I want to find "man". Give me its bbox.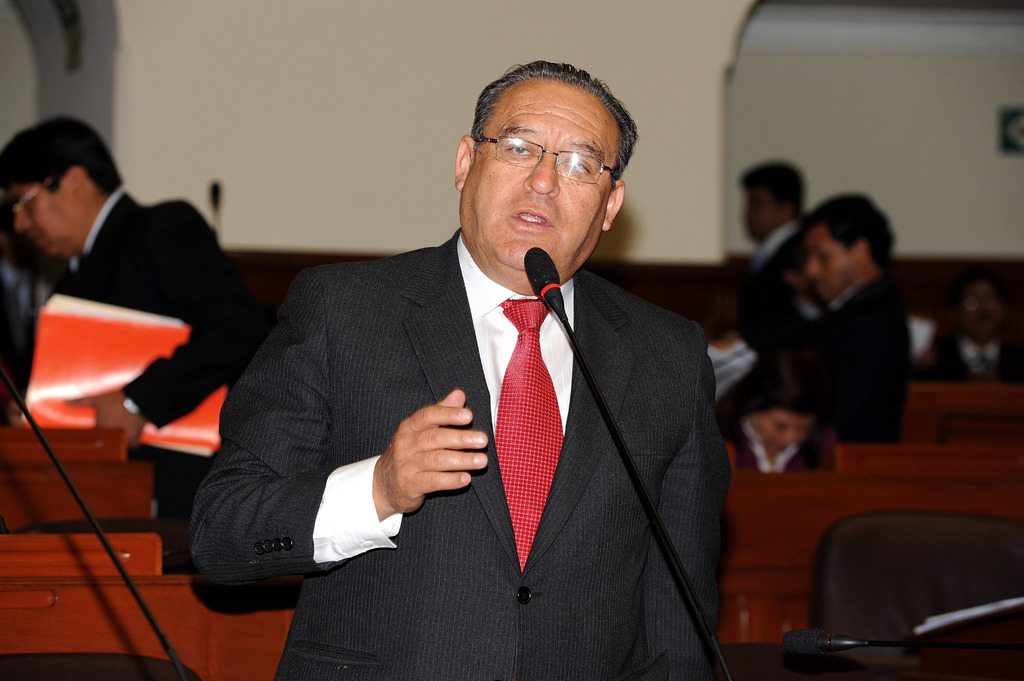
Rect(801, 191, 917, 442).
